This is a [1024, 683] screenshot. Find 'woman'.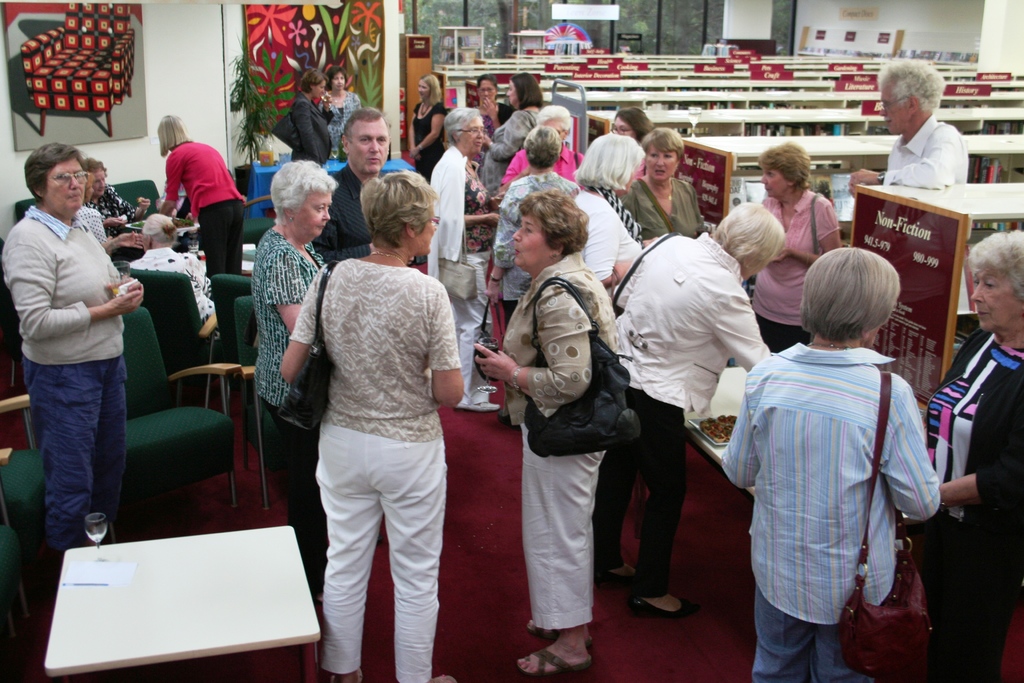
Bounding box: 472,76,509,147.
